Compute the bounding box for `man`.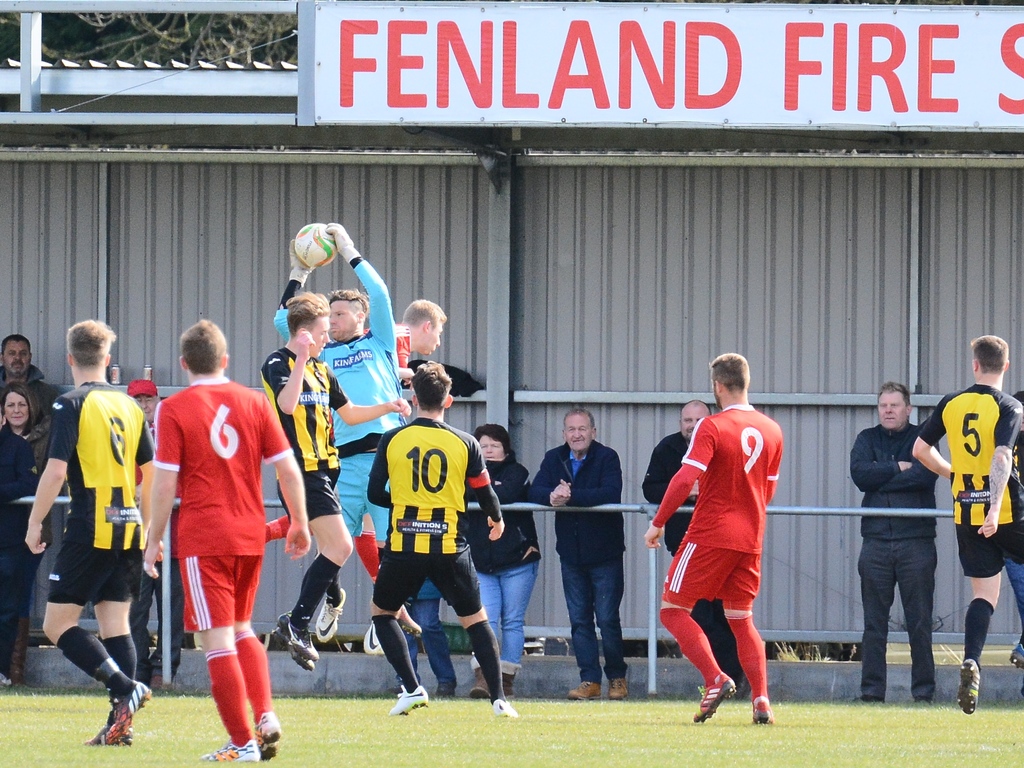
[left=912, top=332, right=1023, bottom=717].
